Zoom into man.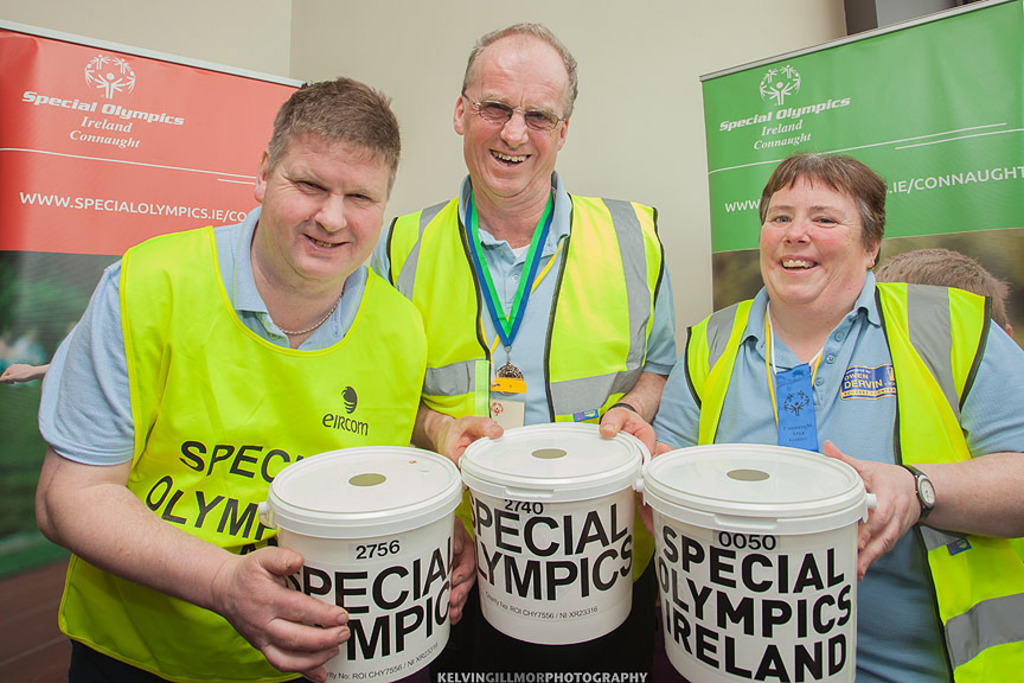
Zoom target: [28,60,441,676].
